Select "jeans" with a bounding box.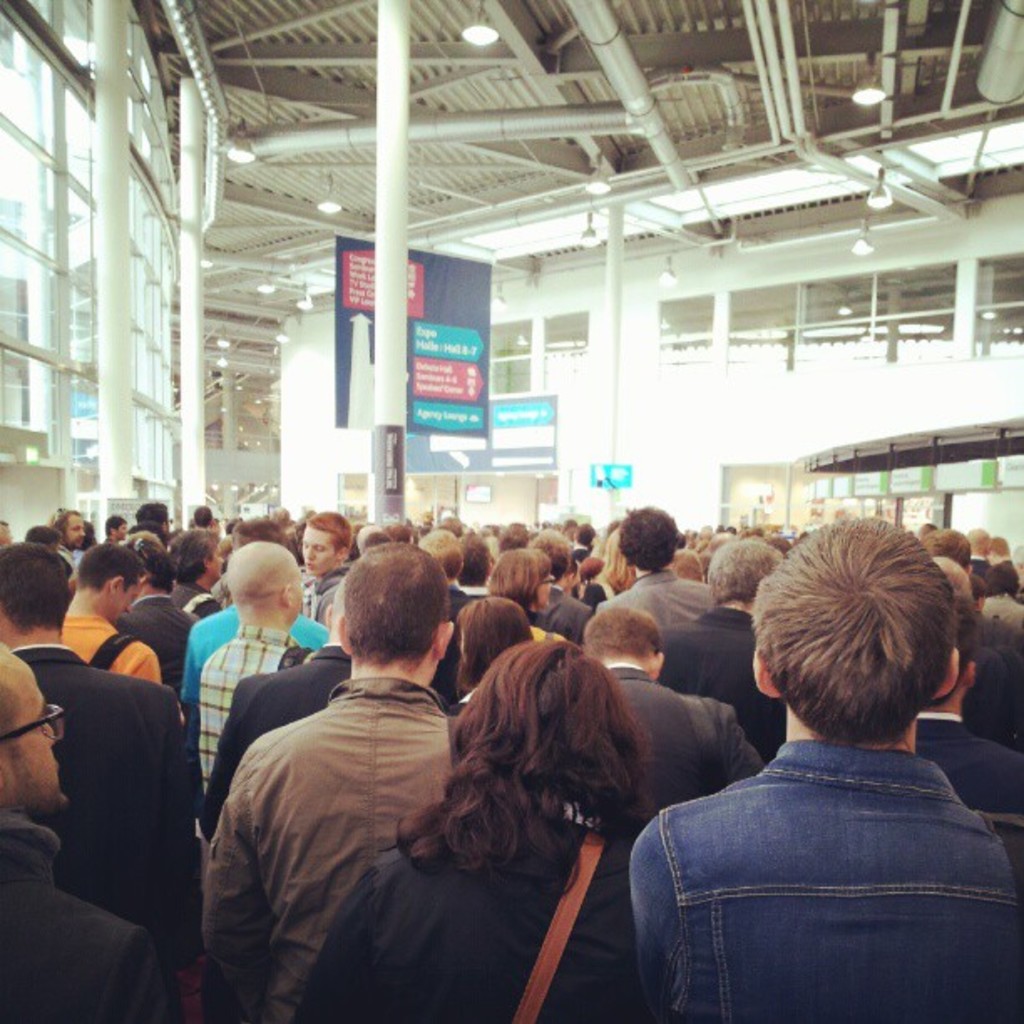
[left=639, top=773, right=980, bottom=1016].
